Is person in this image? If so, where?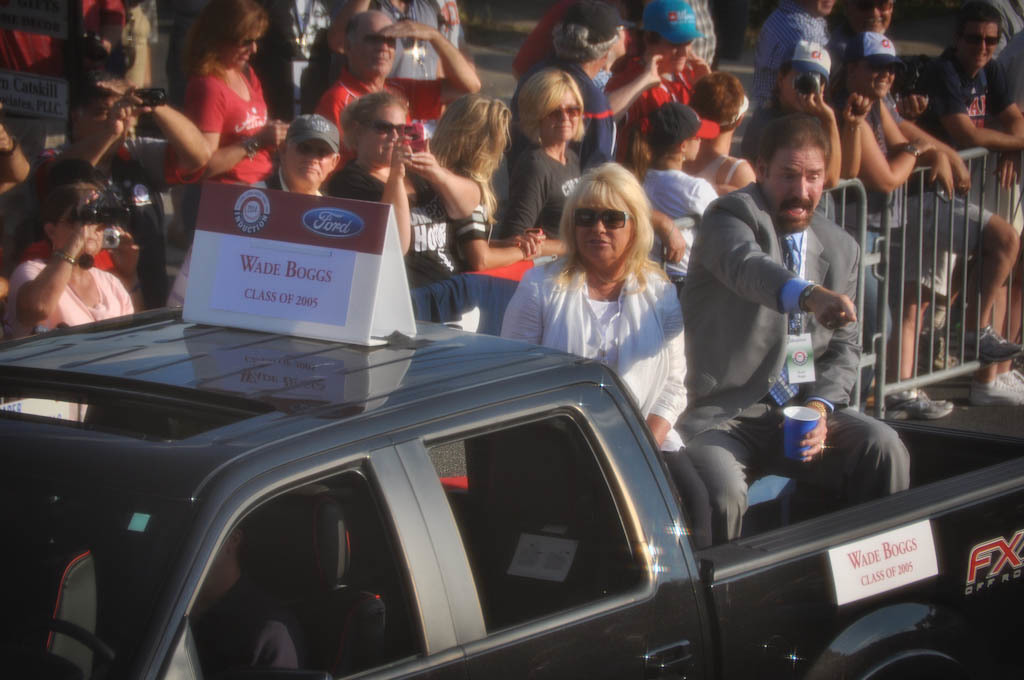
Yes, at x1=740 y1=33 x2=885 y2=430.
